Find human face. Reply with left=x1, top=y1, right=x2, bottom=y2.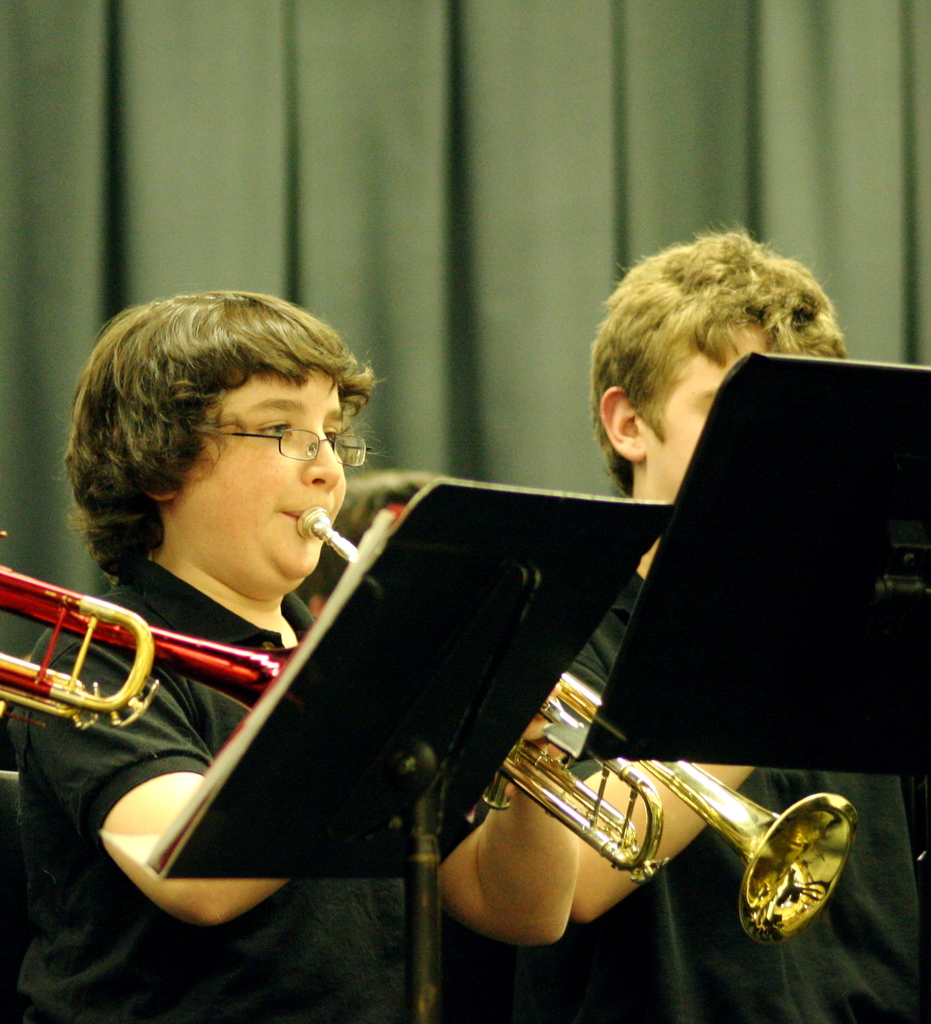
left=179, top=371, right=346, bottom=589.
